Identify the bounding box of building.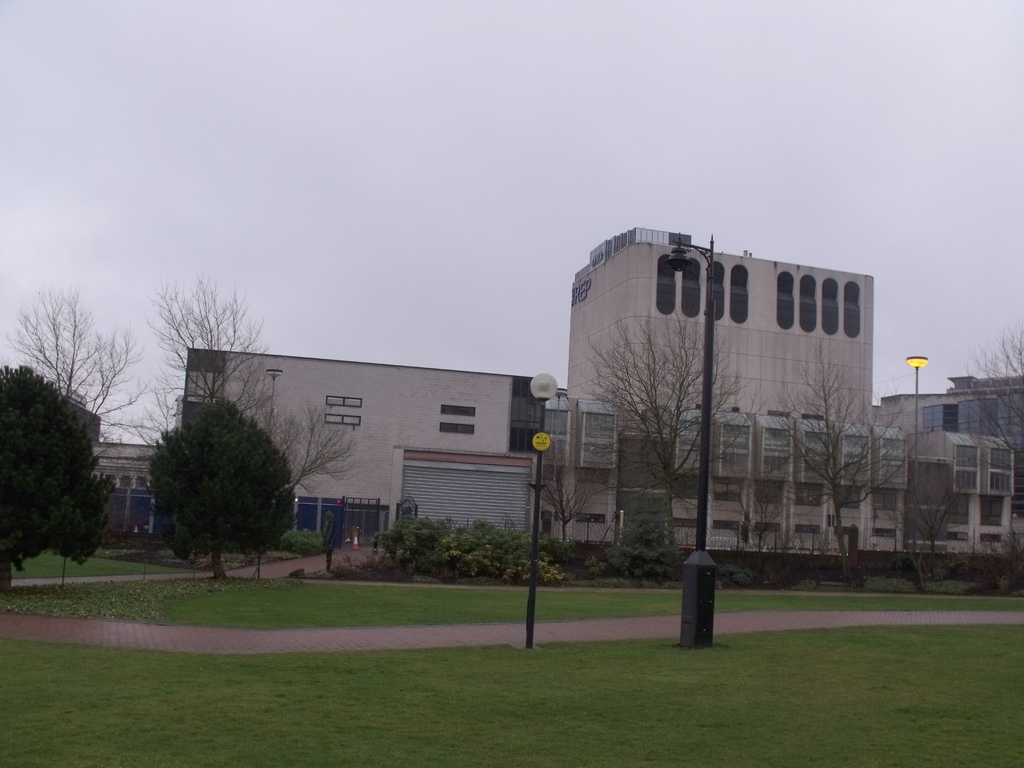
182/348/538/540.
